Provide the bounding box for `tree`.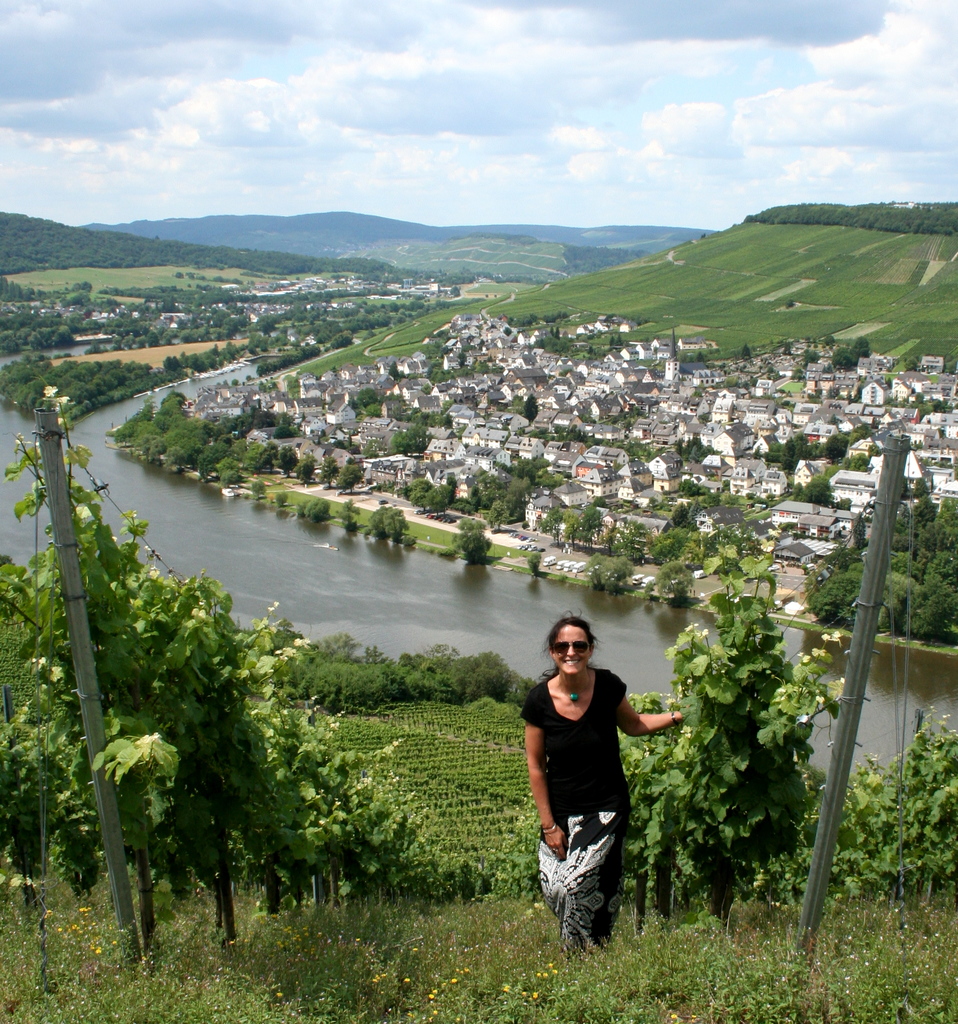
582:504:603:539.
